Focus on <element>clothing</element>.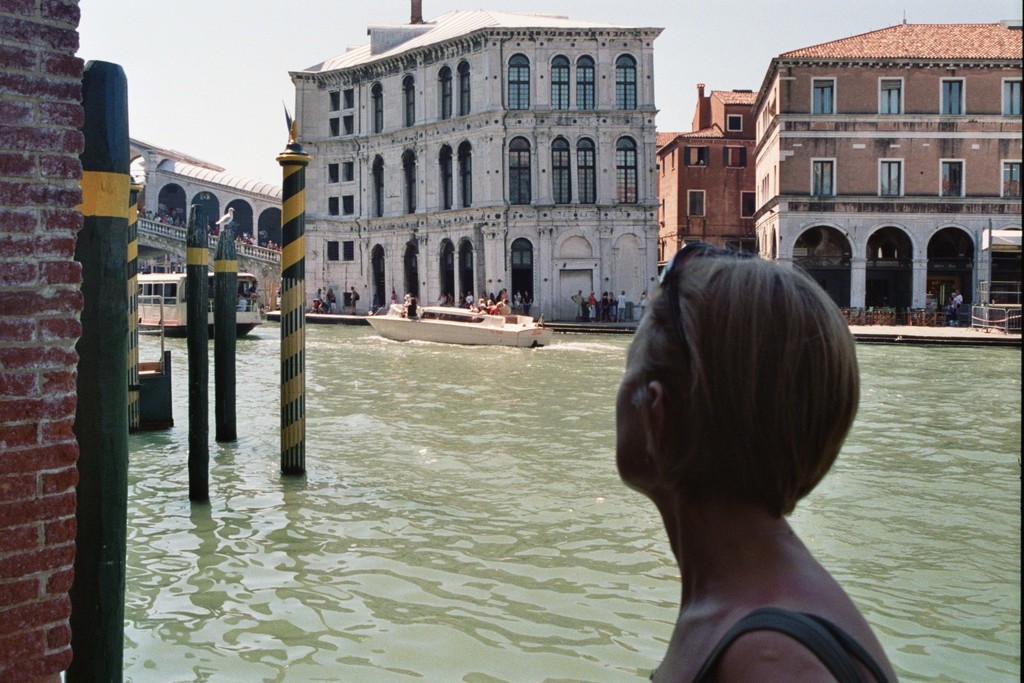
Focused at box(650, 606, 891, 682).
